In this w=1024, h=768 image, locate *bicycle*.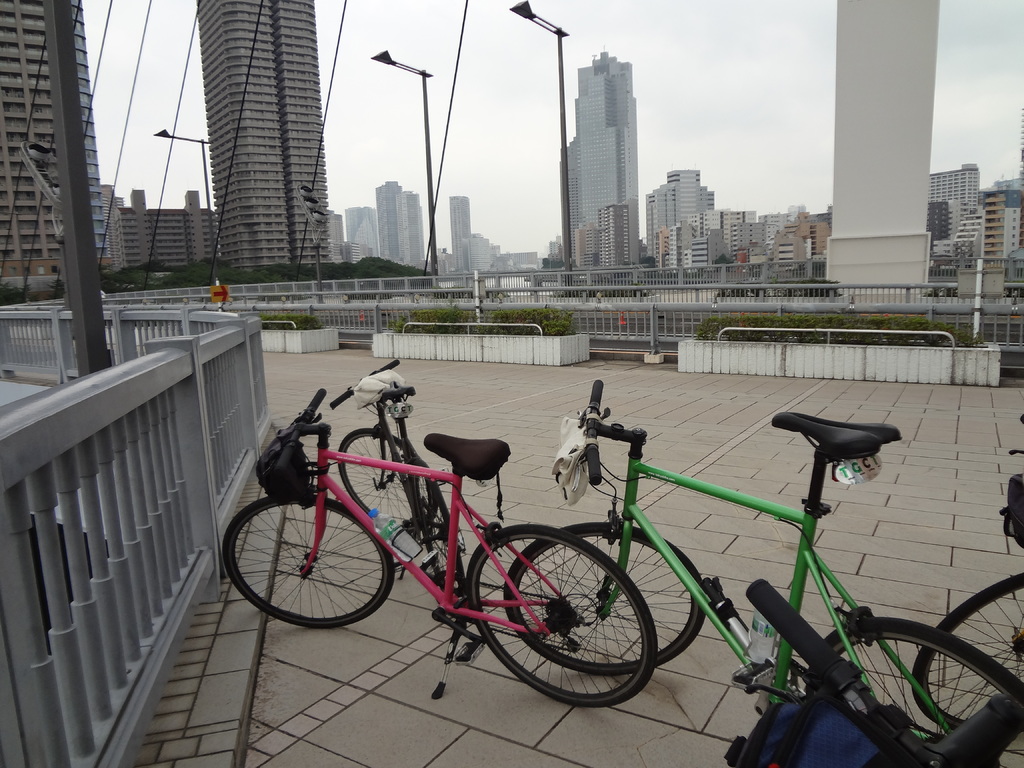
Bounding box: locate(742, 580, 1023, 767).
